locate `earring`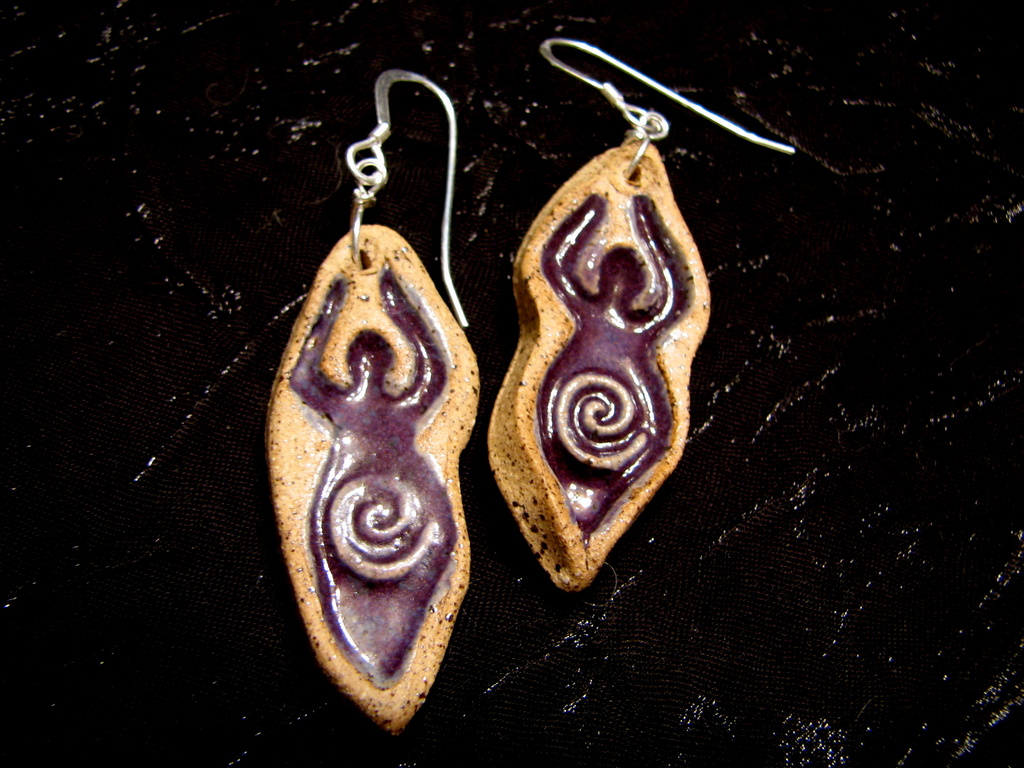
266 61 484 738
